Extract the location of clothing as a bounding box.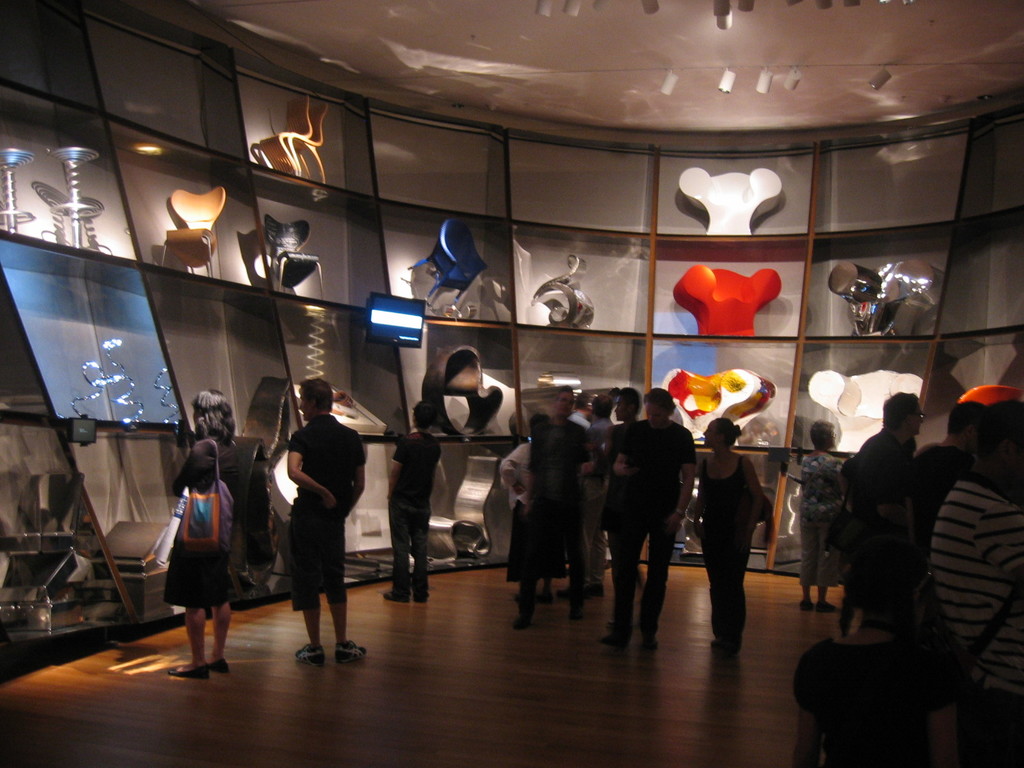
[161,439,237,607].
